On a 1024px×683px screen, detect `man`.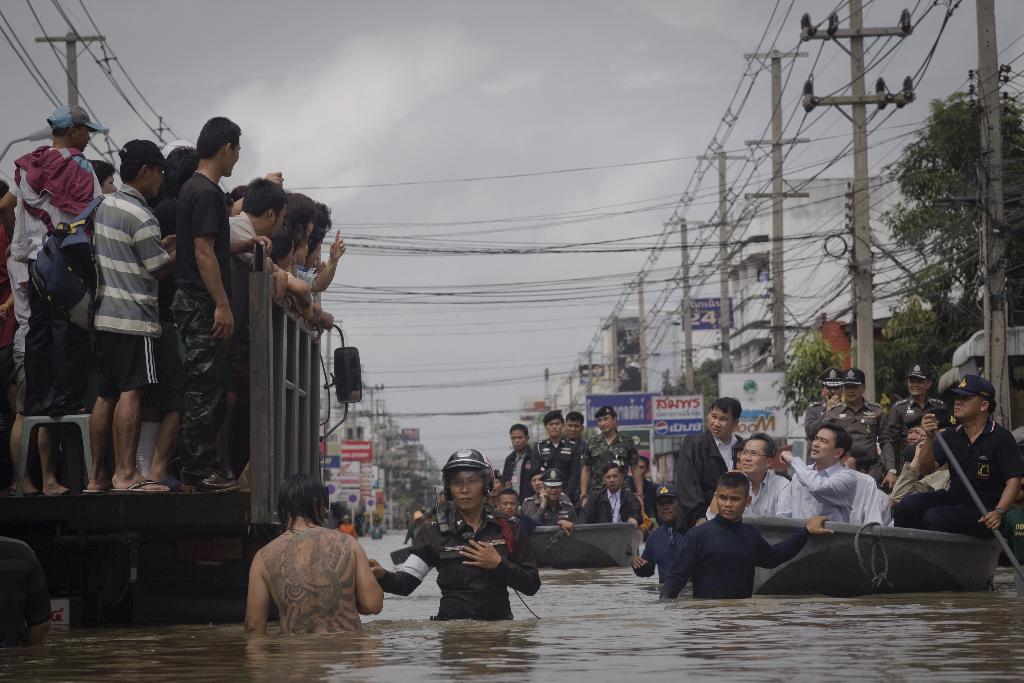
[885, 366, 943, 466].
